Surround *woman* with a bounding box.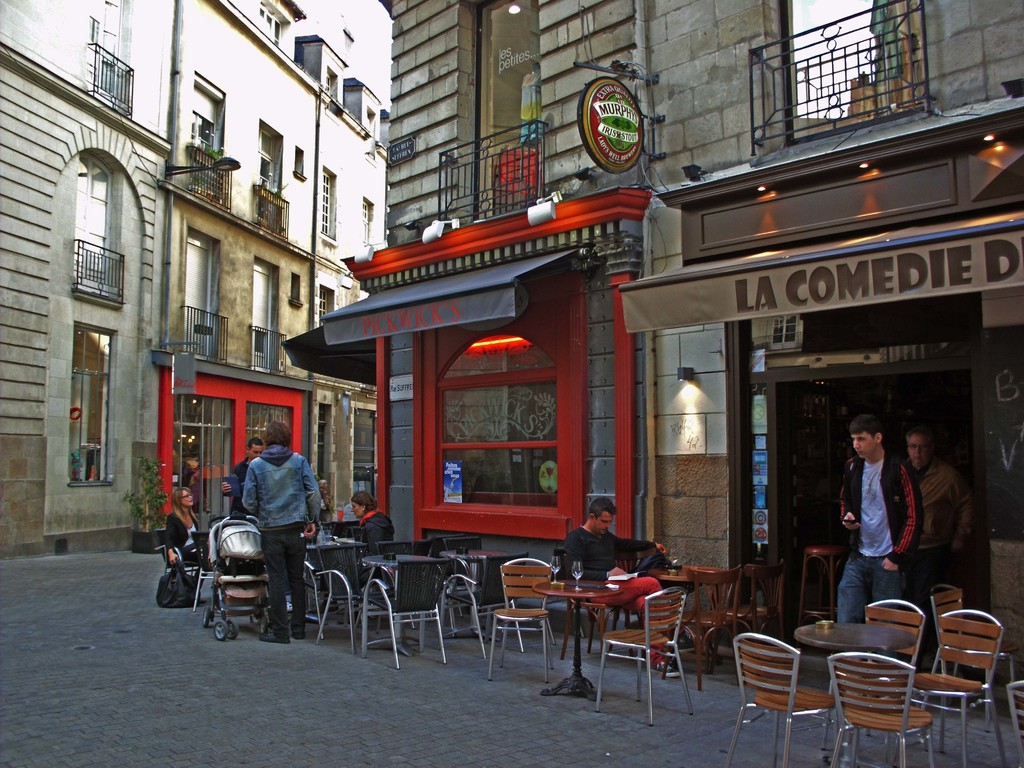
BBox(352, 490, 394, 582).
